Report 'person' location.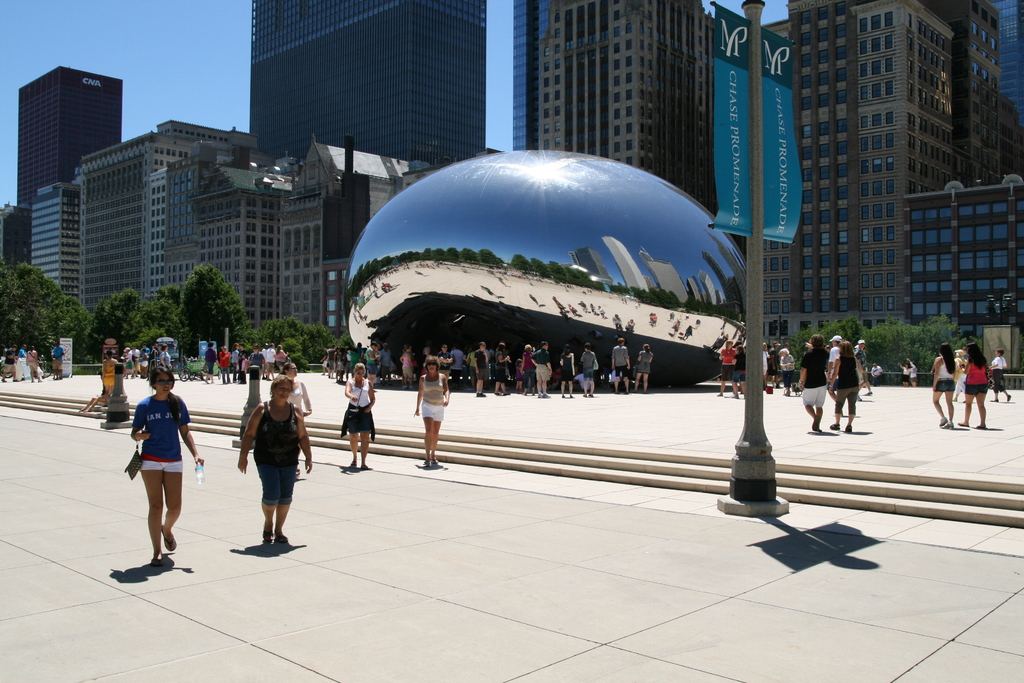
Report: [left=236, top=370, right=312, bottom=541].
